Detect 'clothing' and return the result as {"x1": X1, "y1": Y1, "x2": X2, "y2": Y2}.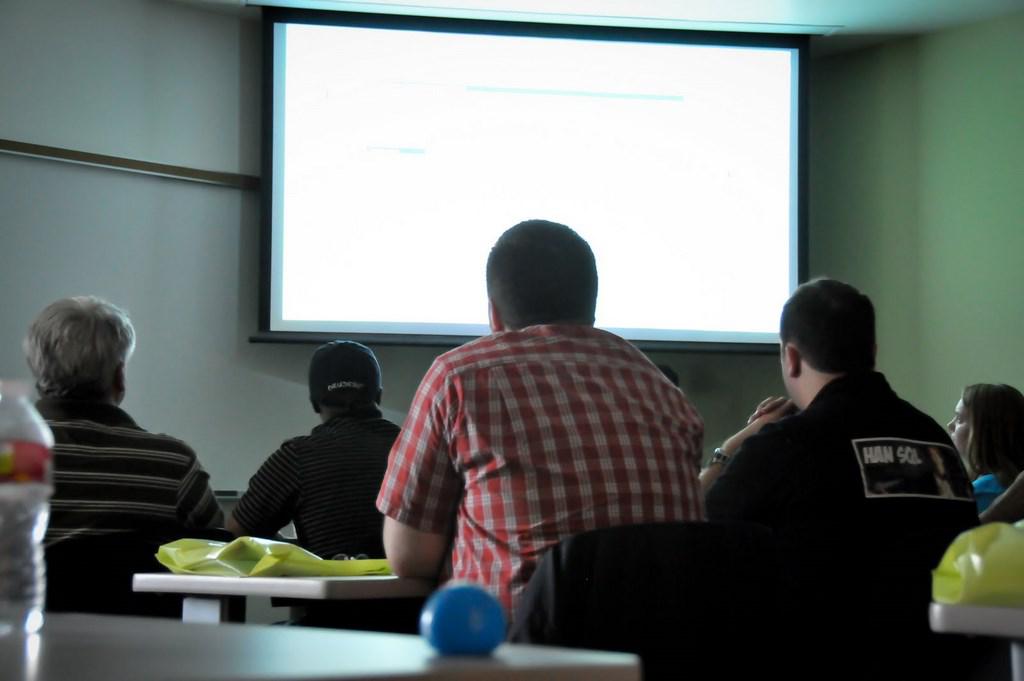
{"x1": 230, "y1": 416, "x2": 434, "y2": 636}.
